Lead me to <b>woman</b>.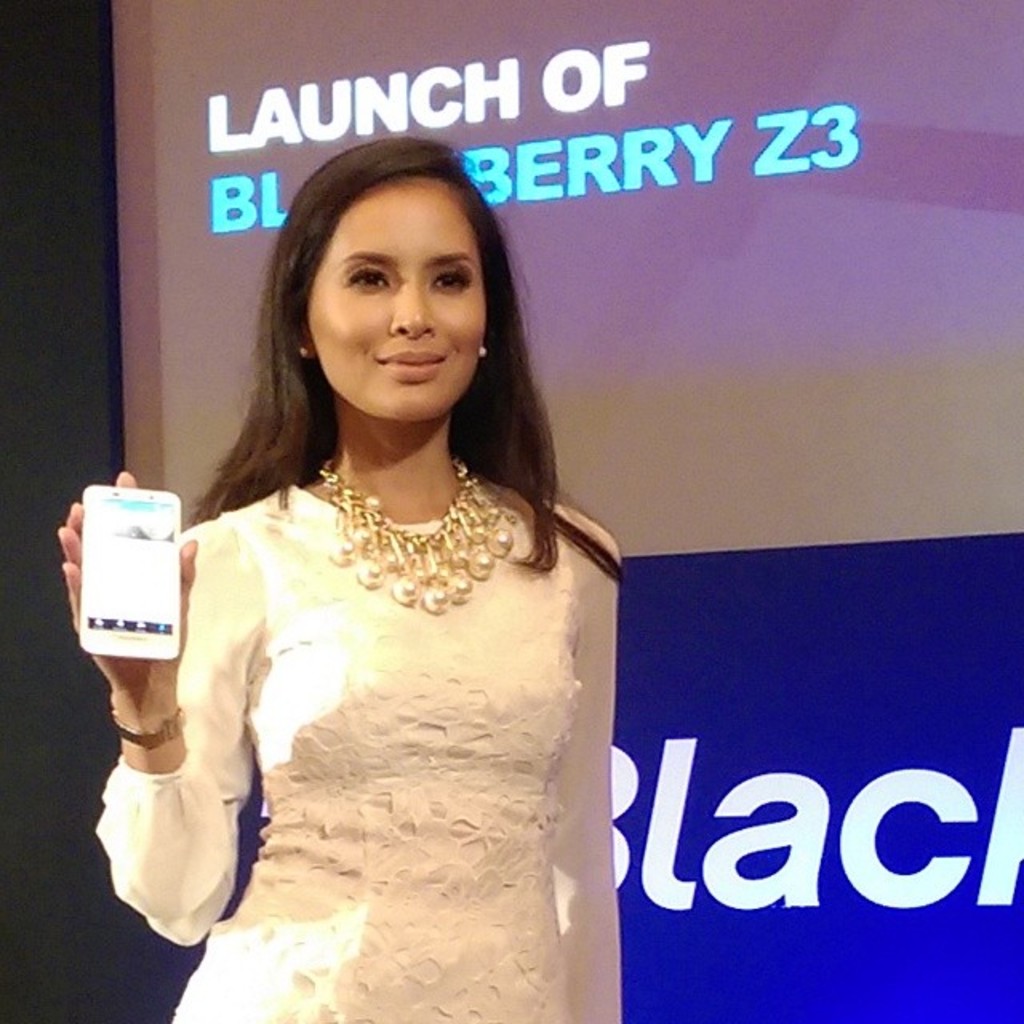
Lead to Rect(107, 157, 659, 1005).
